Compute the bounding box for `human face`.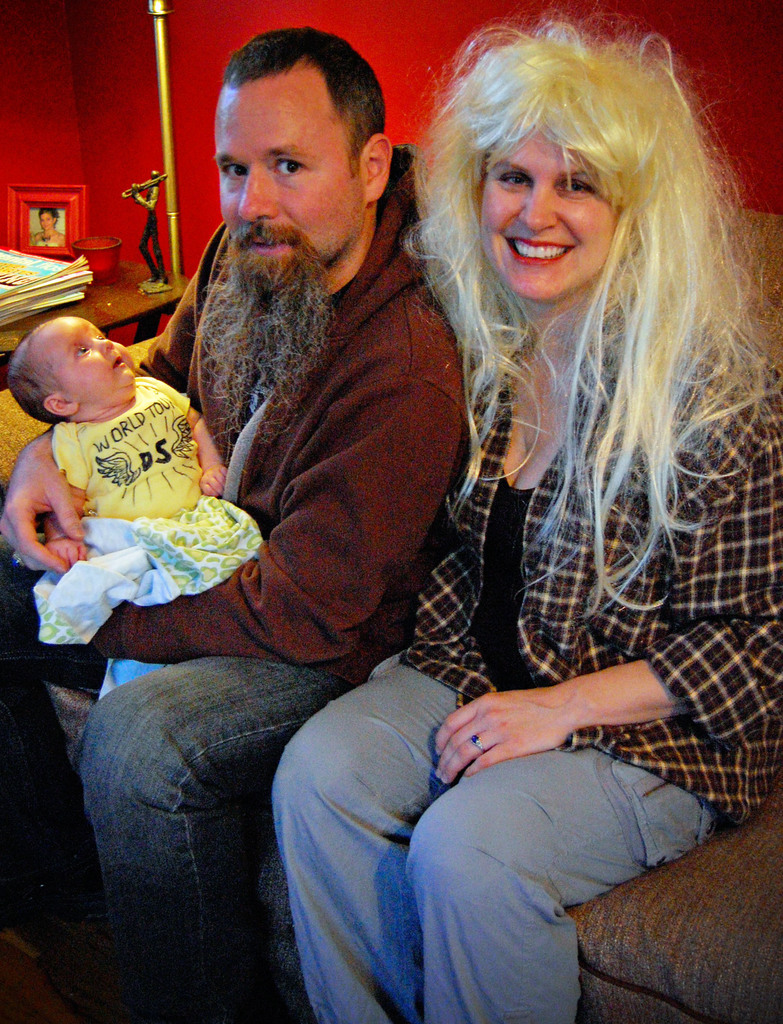
39,213,55,232.
